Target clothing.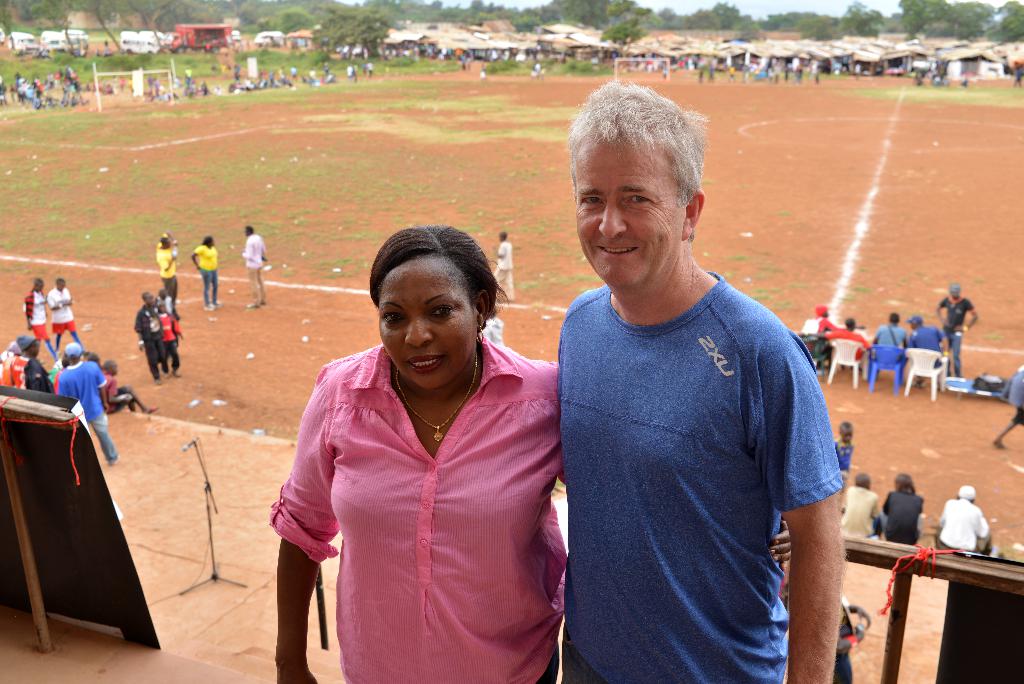
Target region: pyautogui.locateOnScreen(155, 294, 179, 348).
